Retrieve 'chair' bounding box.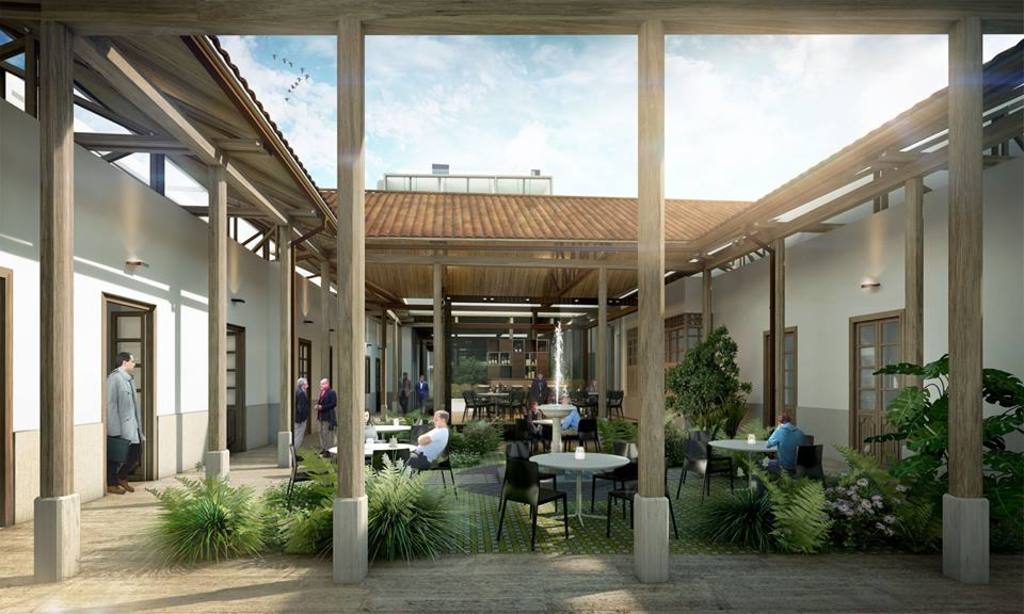
Bounding box: <box>803,432,816,448</box>.
